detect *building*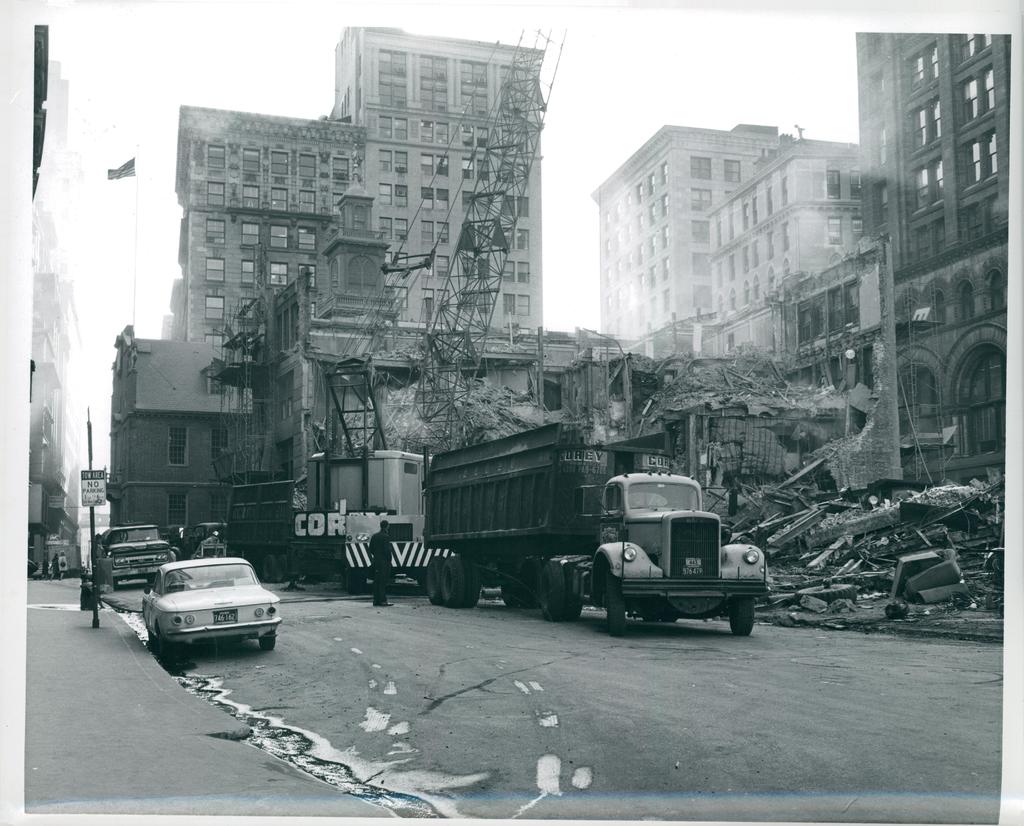
left=783, top=244, right=901, bottom=478
